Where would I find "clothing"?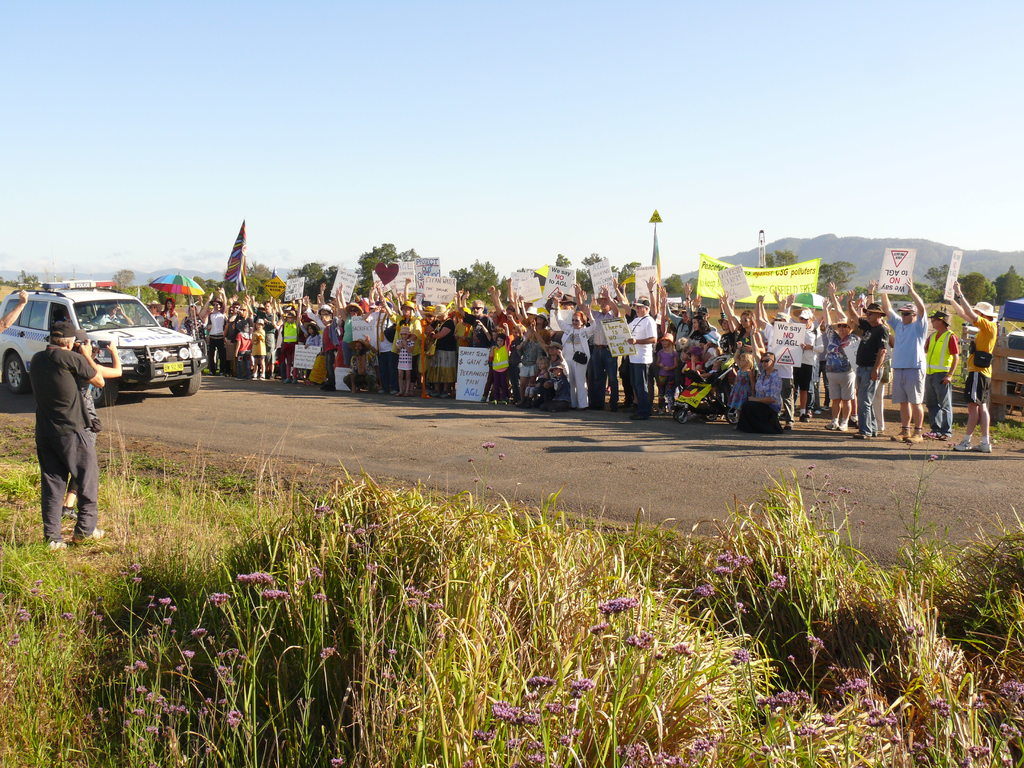
At 250, 328, 265, 358.
